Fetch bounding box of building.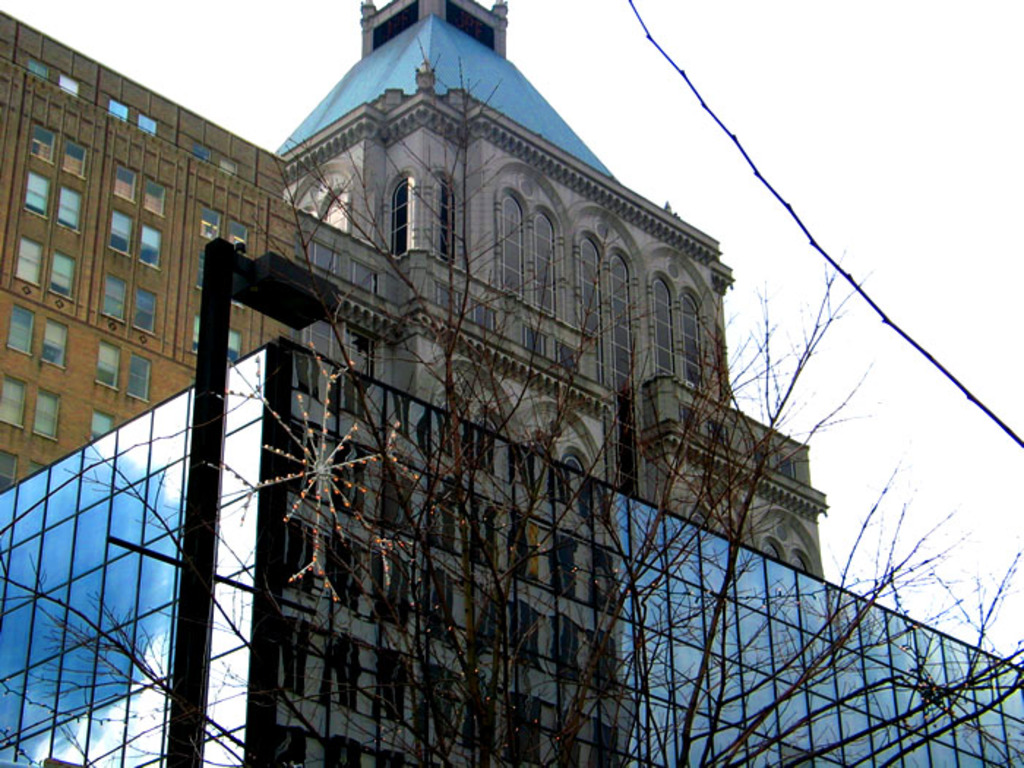
Bbox: box=[0, 338, 1023, 767].
